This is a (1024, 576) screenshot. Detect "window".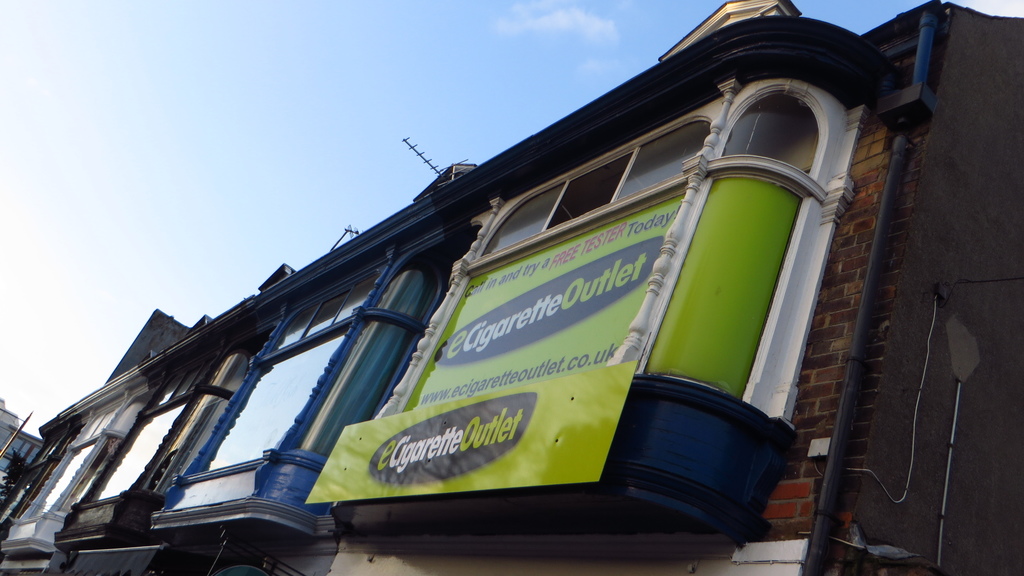
Rect(722, 90, 819, 172).
